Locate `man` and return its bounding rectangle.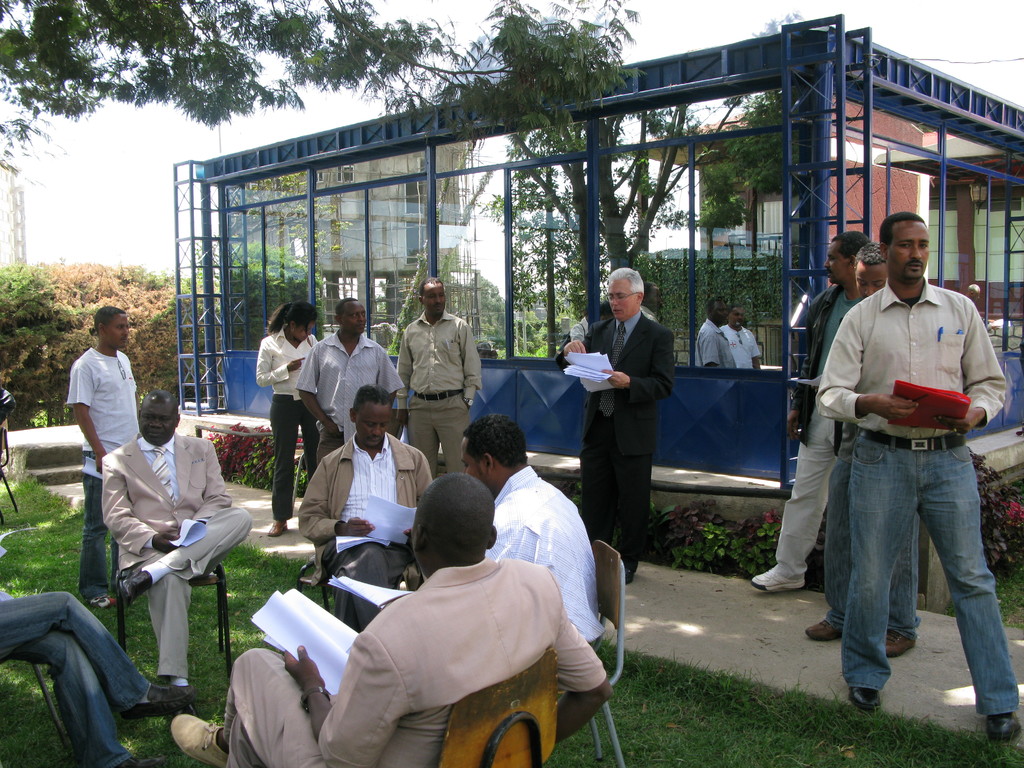
Rect(92, 389, 252, 707).
